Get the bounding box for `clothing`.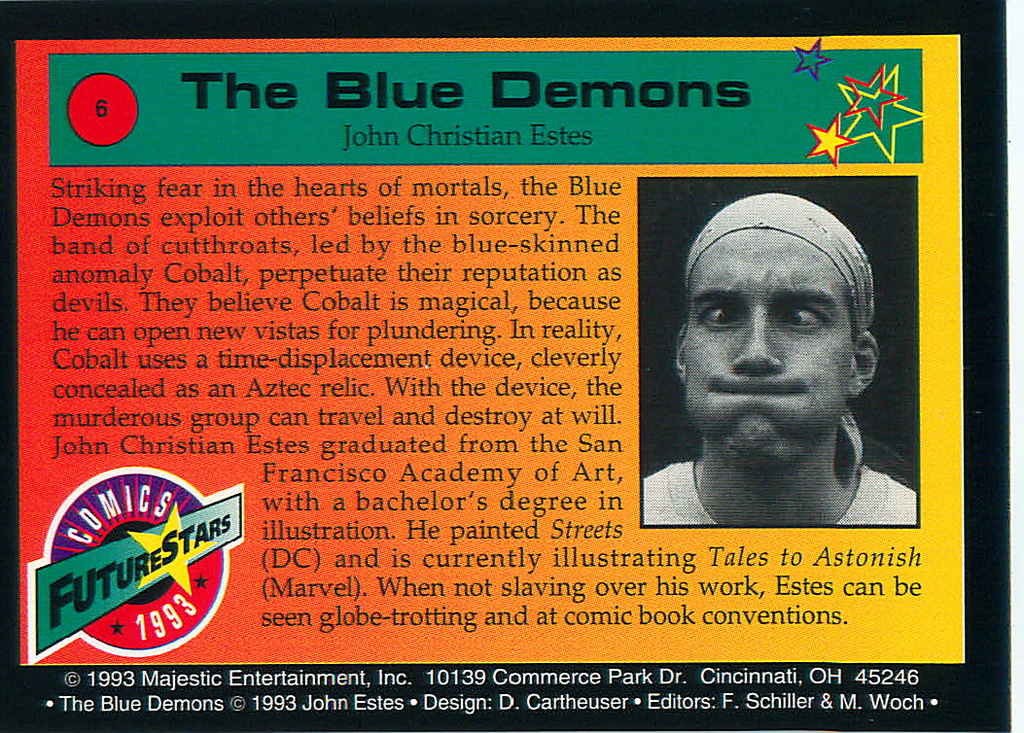
x1=644, y1=462, x2=920, y2=524.
